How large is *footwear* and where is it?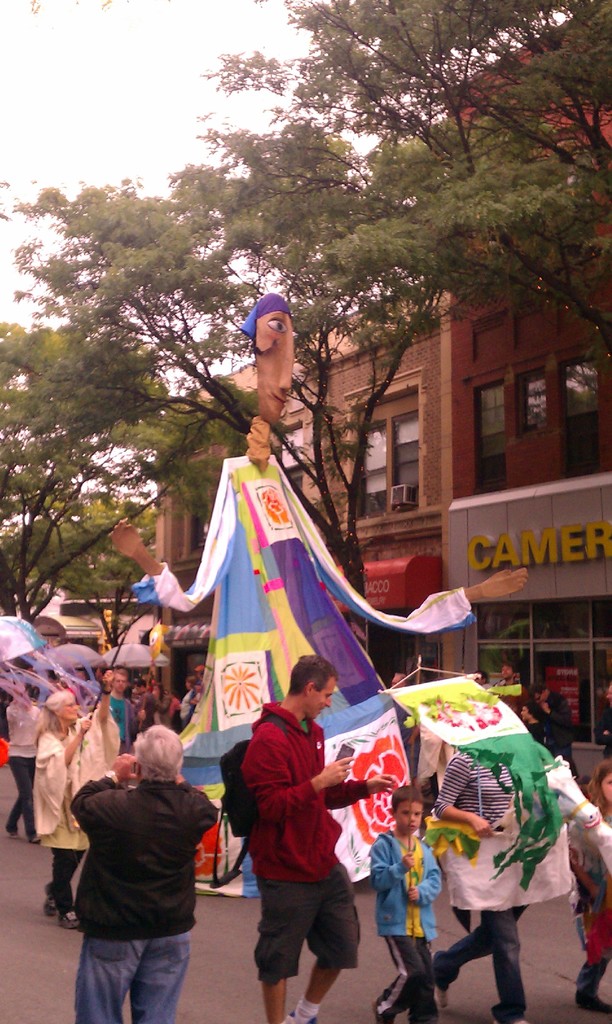
Bounding box: left=65, top=897, right=91, bottom=930.
